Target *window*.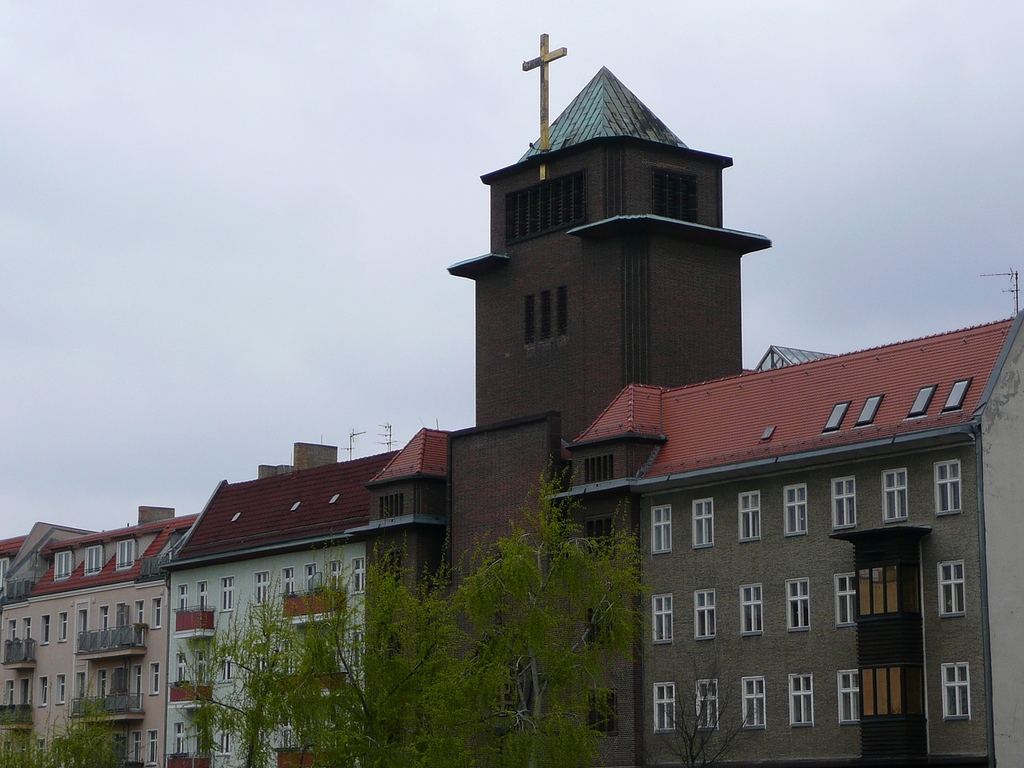
Target region: l=277, t=714, r=296, b=747.
